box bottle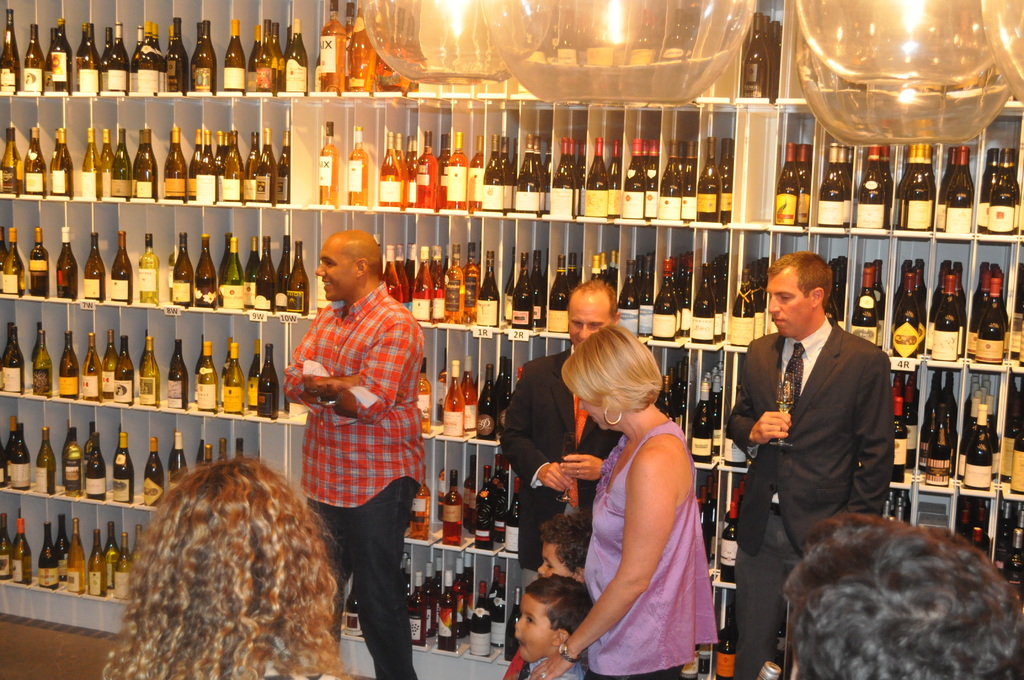
<box>232,437,243,462</box>
